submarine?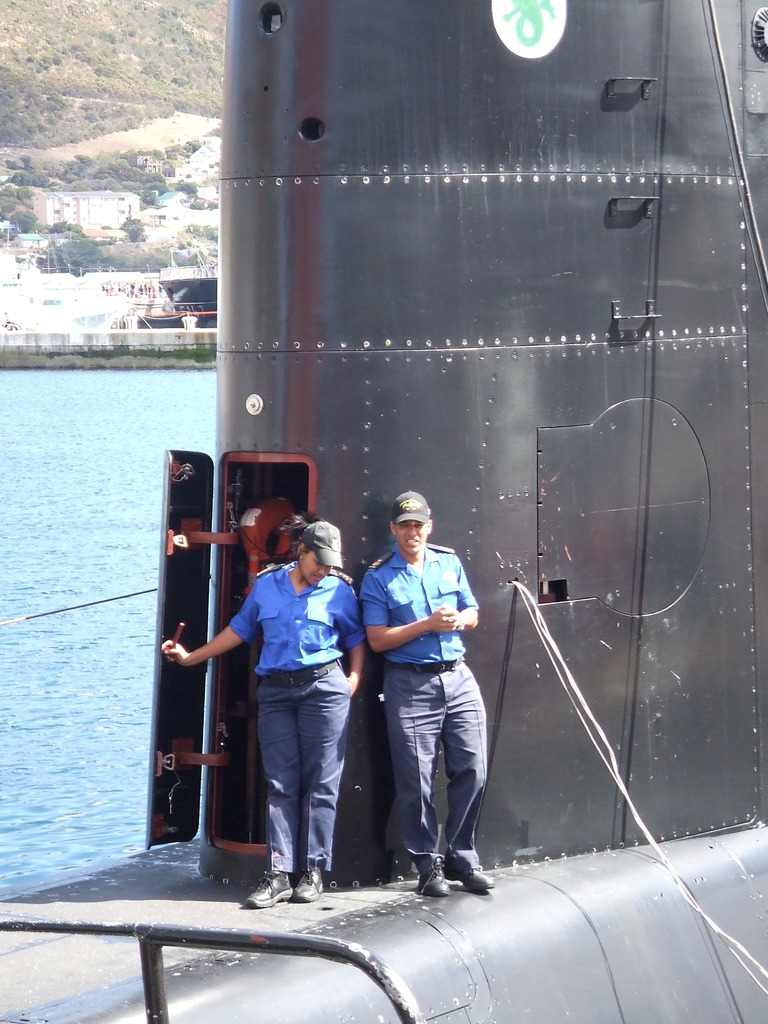
bbox=(0, 0, 767, 1023)
